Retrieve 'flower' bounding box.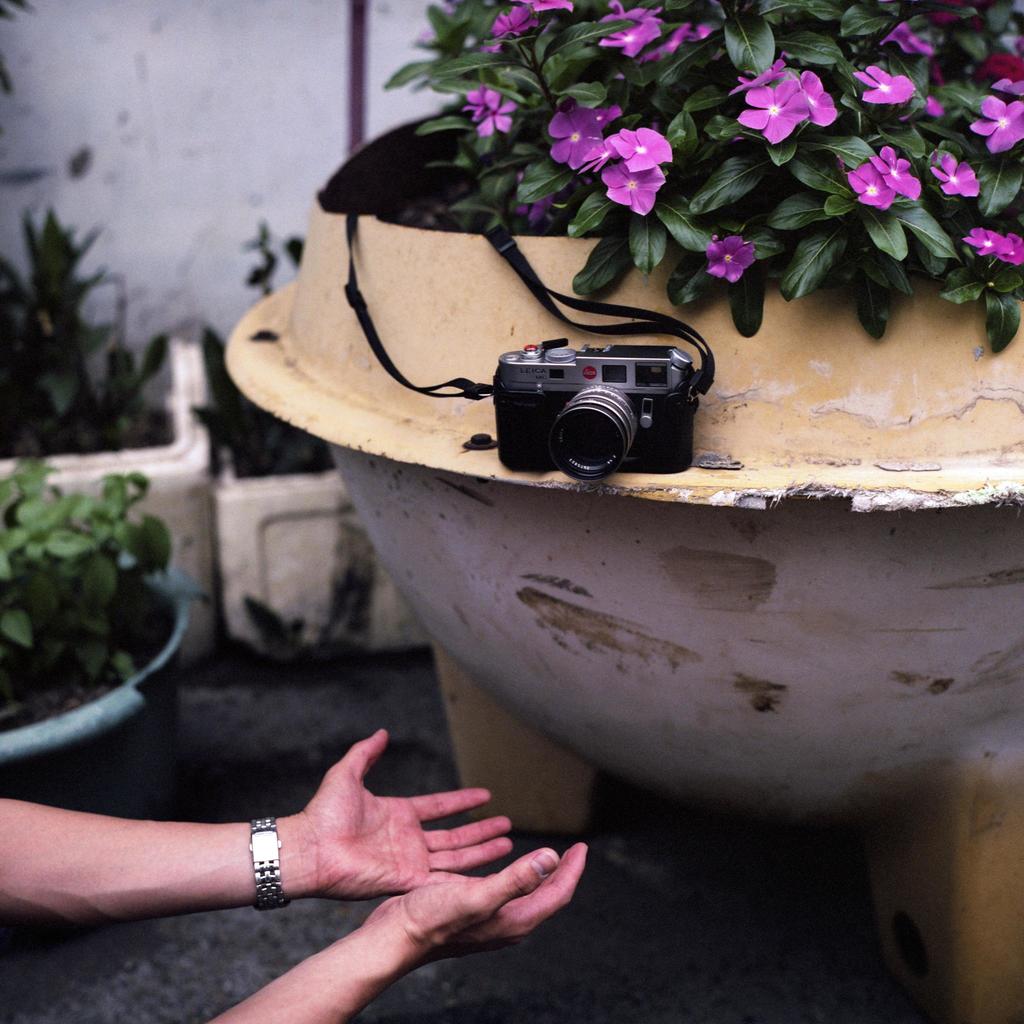
Bounding box: x1=520 y1=0 x2=571 y2=8.
